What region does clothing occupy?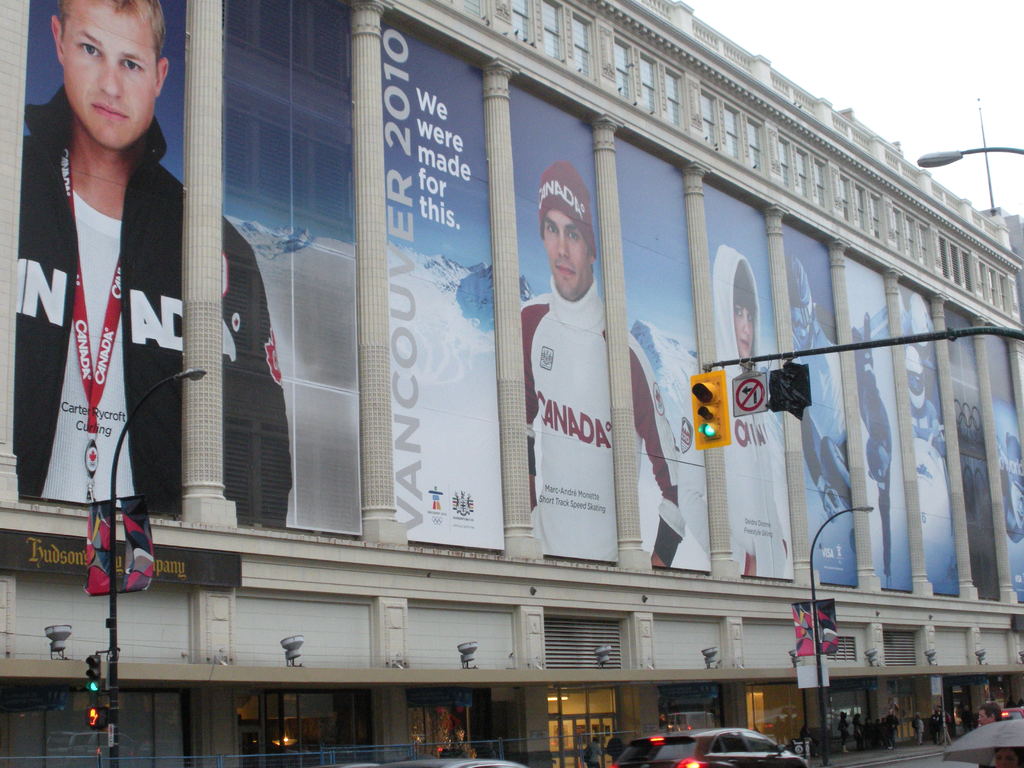
crop(790, 262, 894, 586).
